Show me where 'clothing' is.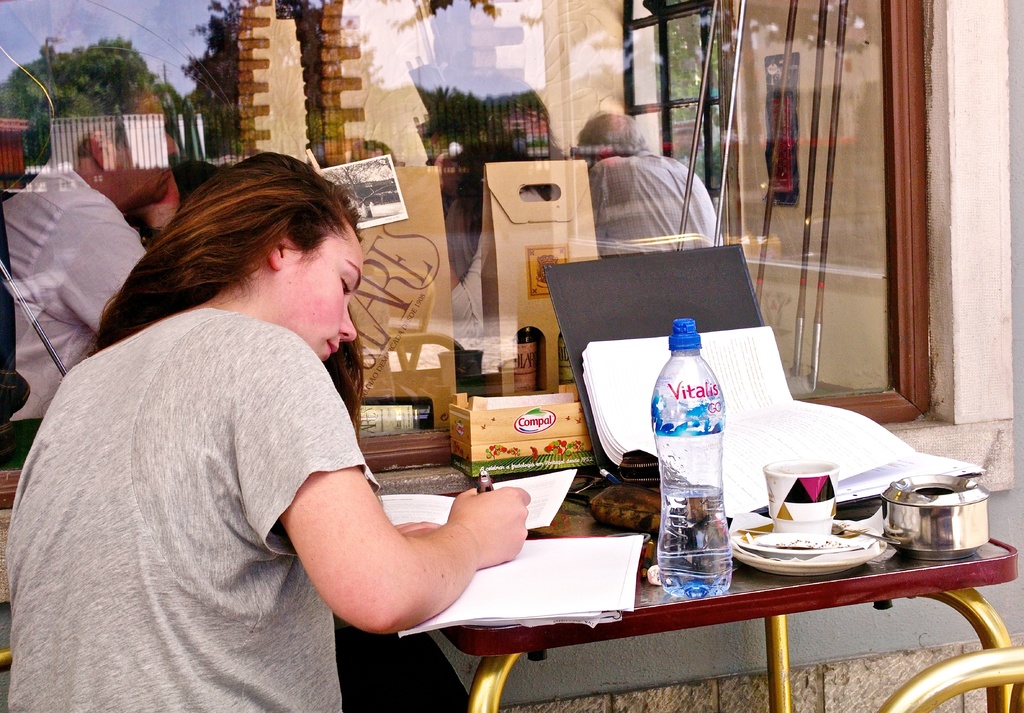
'clothing' is at <box>0,298,382,712</box>.
